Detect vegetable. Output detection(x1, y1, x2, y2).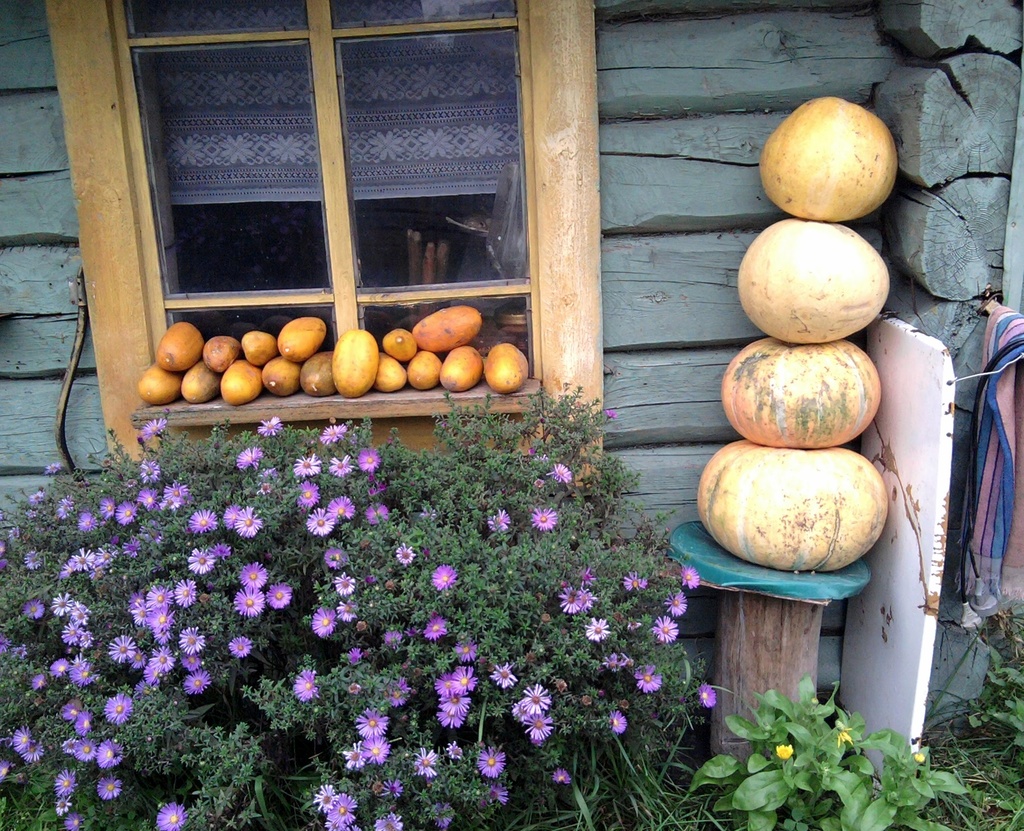
detection(718, 336, 885, 449).
